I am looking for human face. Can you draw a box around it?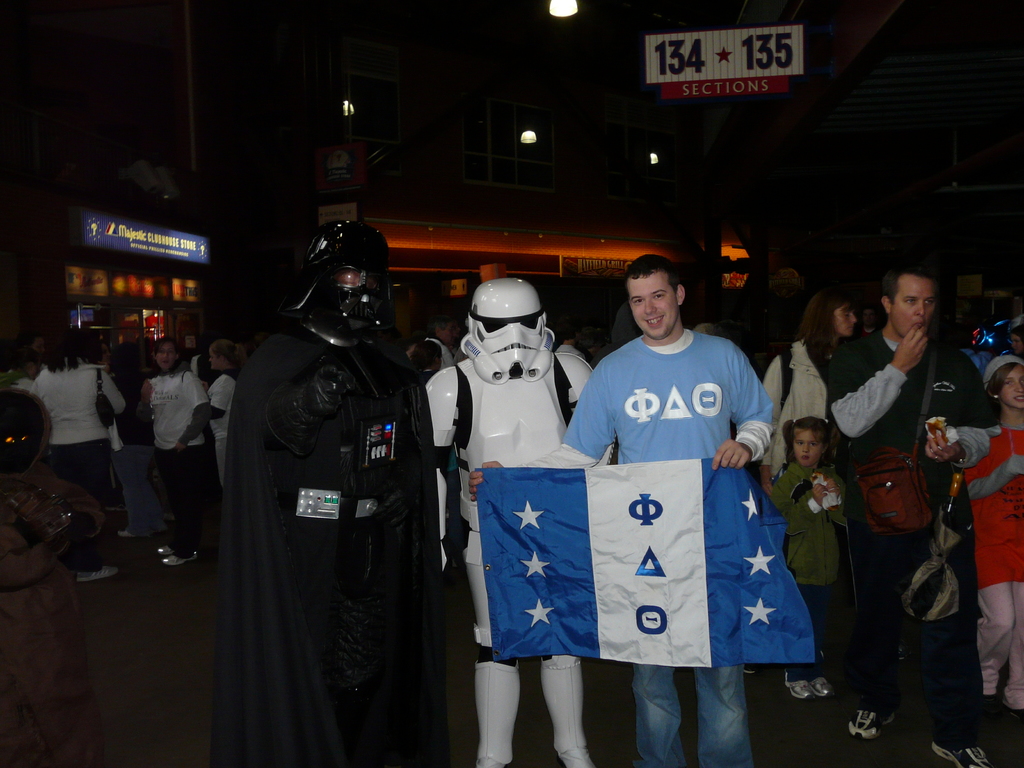
Sure, the bounding box is left=210, top=346, right=223, bottom=373.
